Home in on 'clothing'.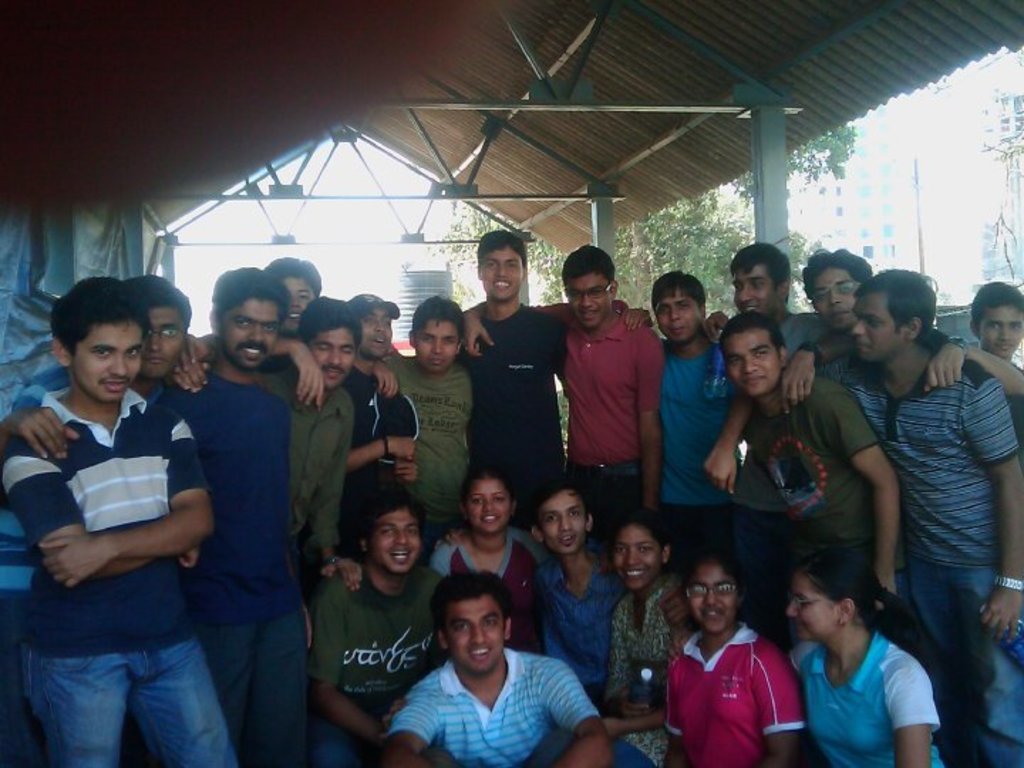
Homed in at <box>663,623,812,767</box>.
